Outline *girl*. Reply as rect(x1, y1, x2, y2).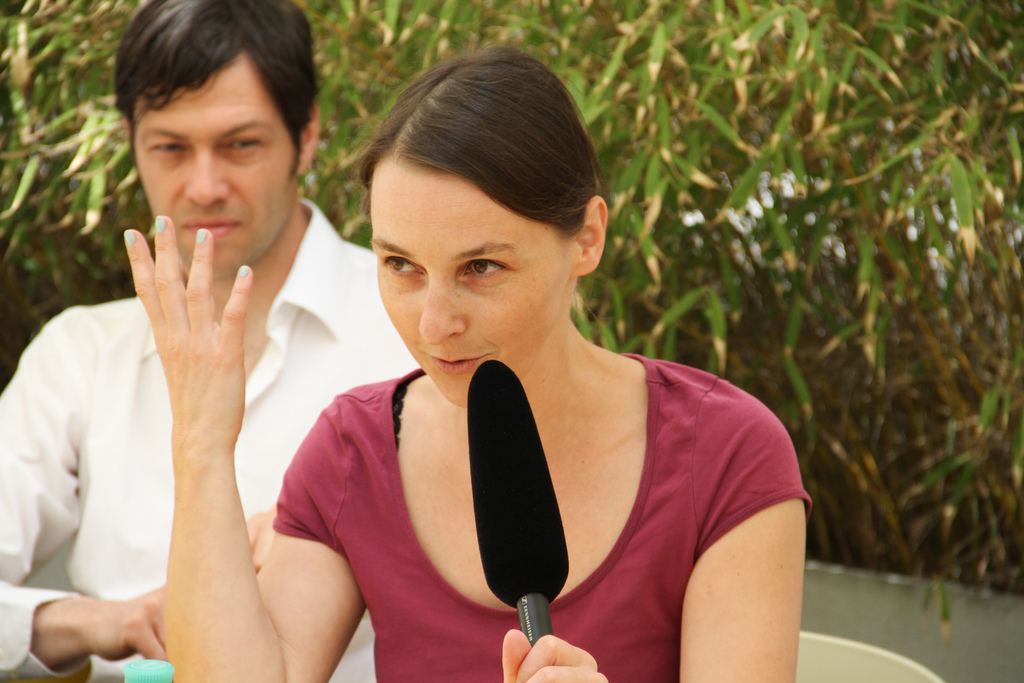
rect(125, 47, 811, 682).
